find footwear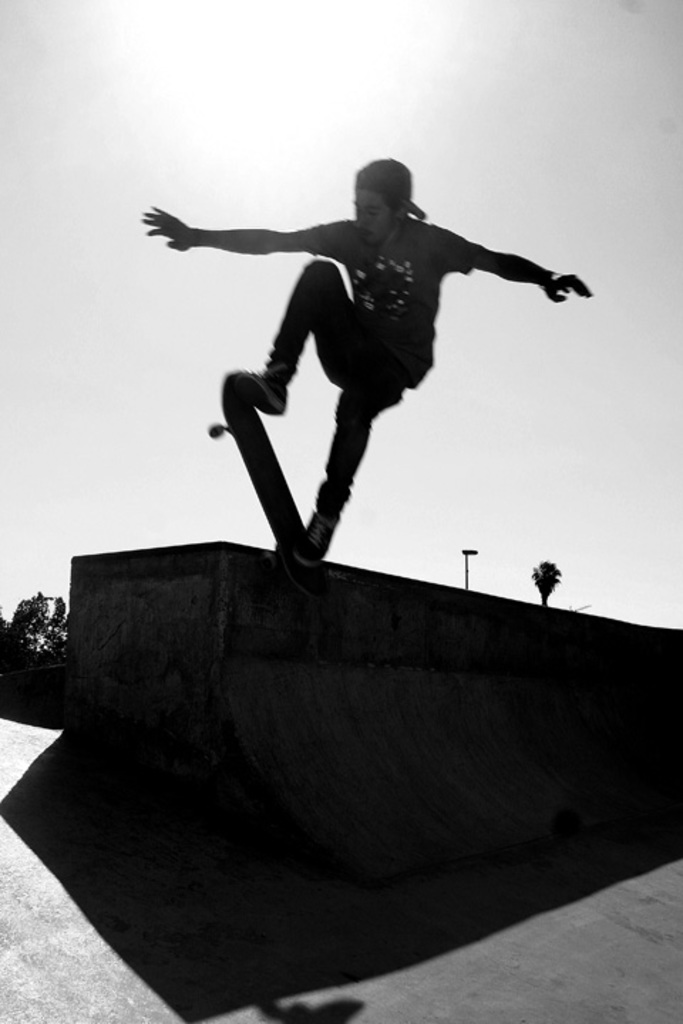
(left=243, top=367, right=289, bottom=412)
